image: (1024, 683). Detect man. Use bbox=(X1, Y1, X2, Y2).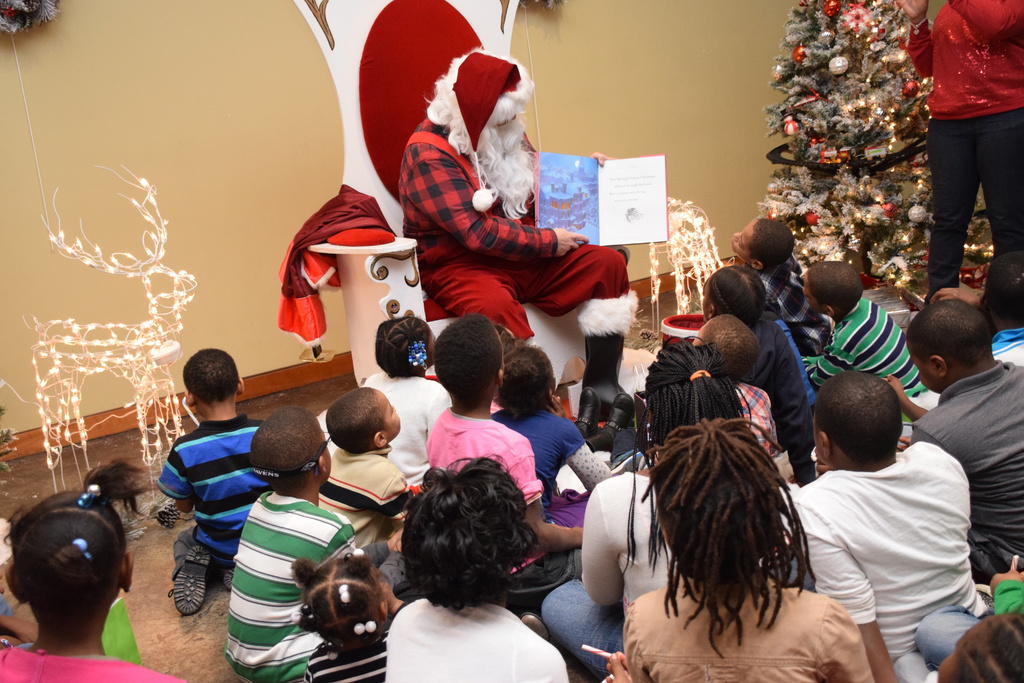
bbox=(926, 0, 1019, 305).
